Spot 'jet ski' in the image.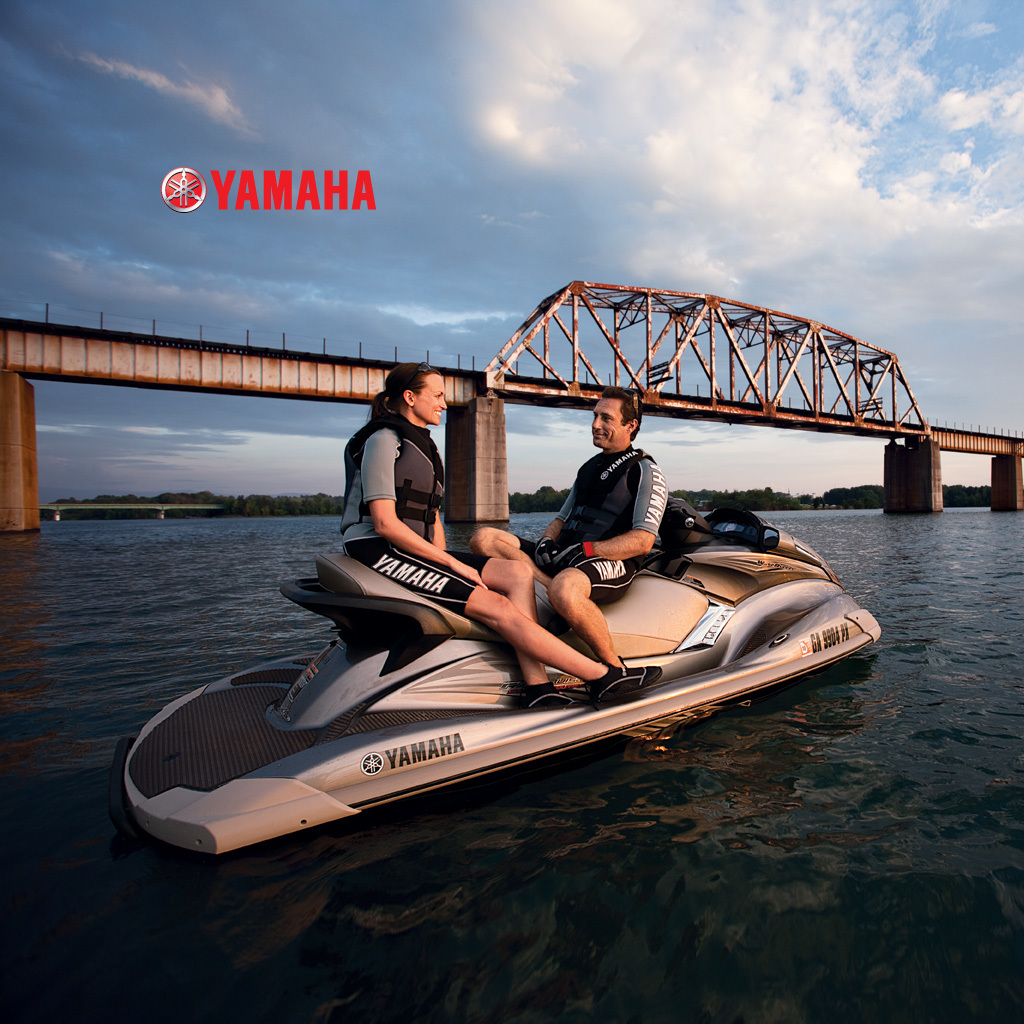
'jet ski' found at bbox=(104, 491, 884, 858).
